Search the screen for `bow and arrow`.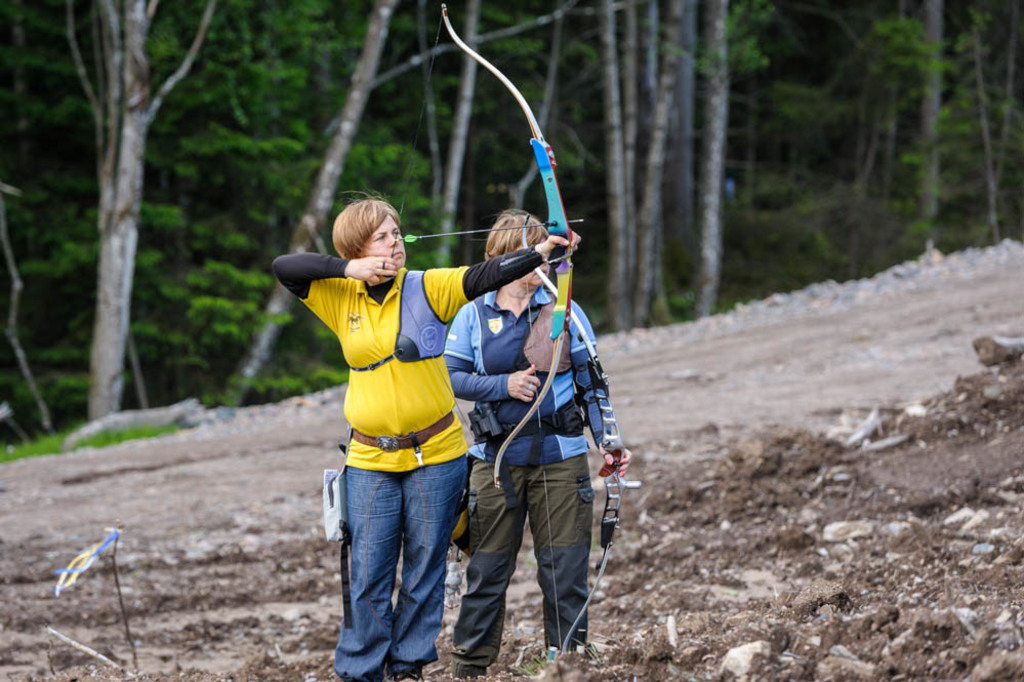
Found at select_region(520, 218, 648, 661).
